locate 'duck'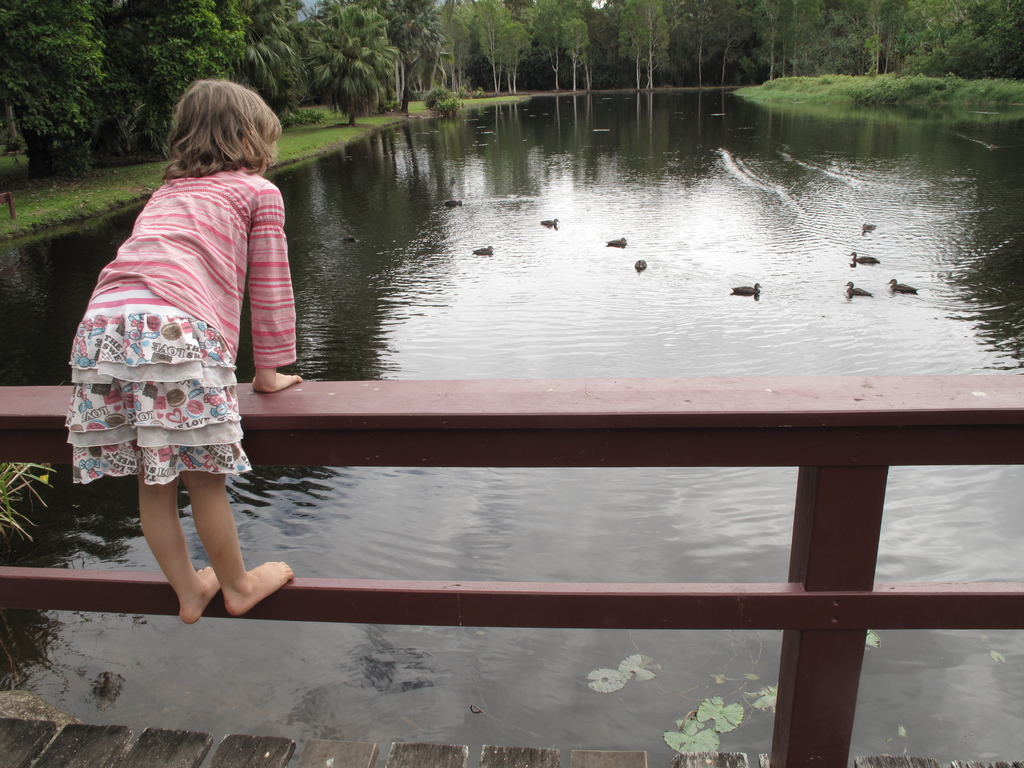
rect(732, 280, 765, 303)
